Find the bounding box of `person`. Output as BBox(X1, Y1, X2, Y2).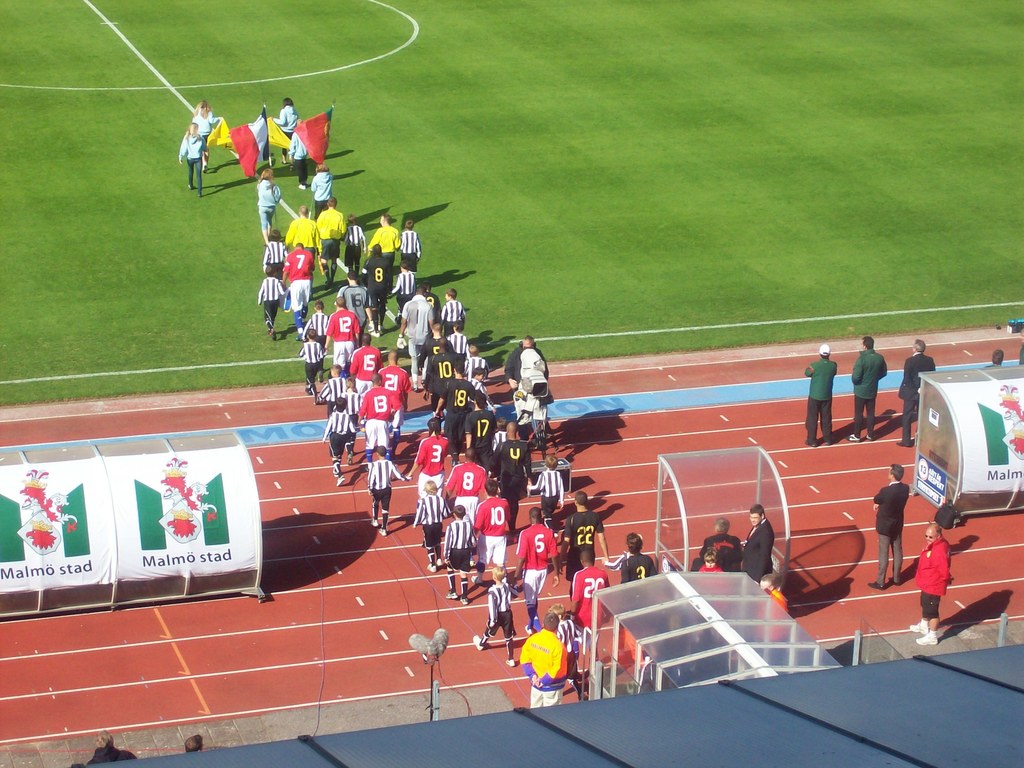
BBox(698, 547, 721, 572).
